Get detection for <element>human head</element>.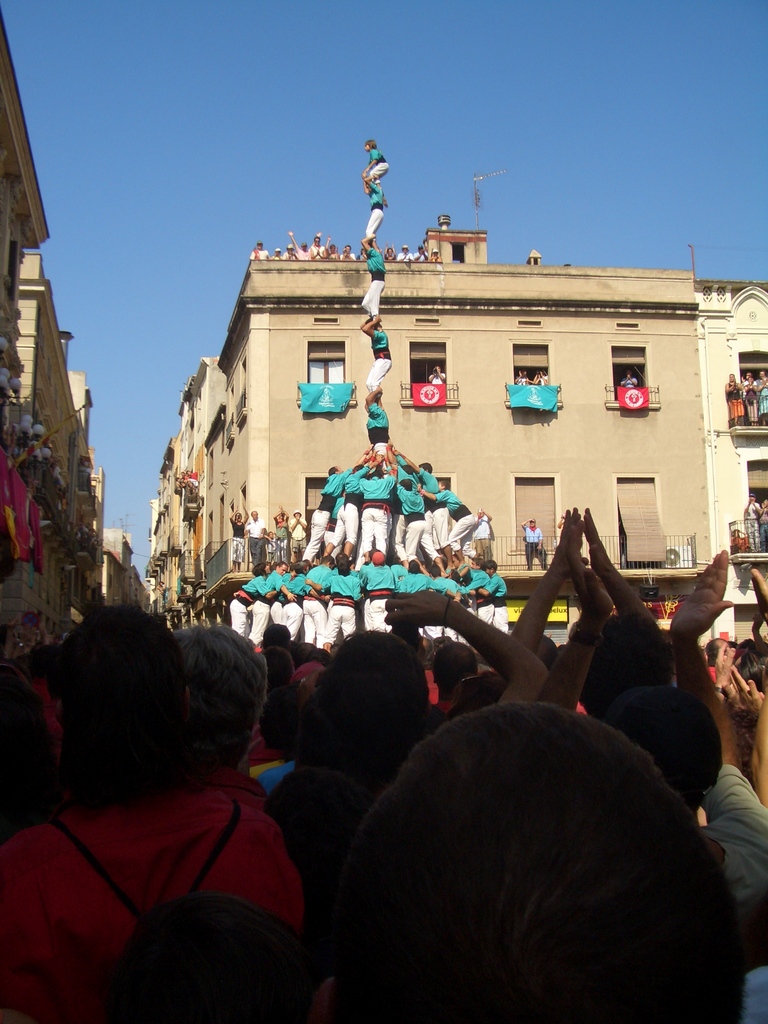
Detection: bbox(399, 461, 413, 475).
